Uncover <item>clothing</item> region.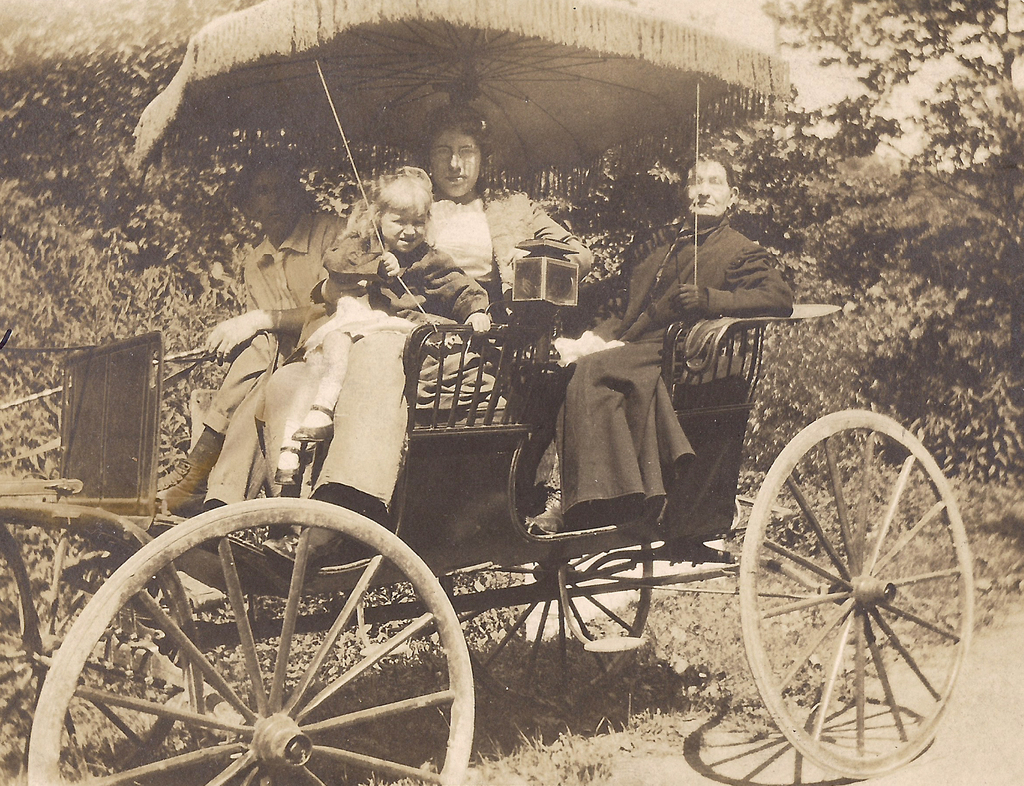
Uncovered: (205,185,591,520).
